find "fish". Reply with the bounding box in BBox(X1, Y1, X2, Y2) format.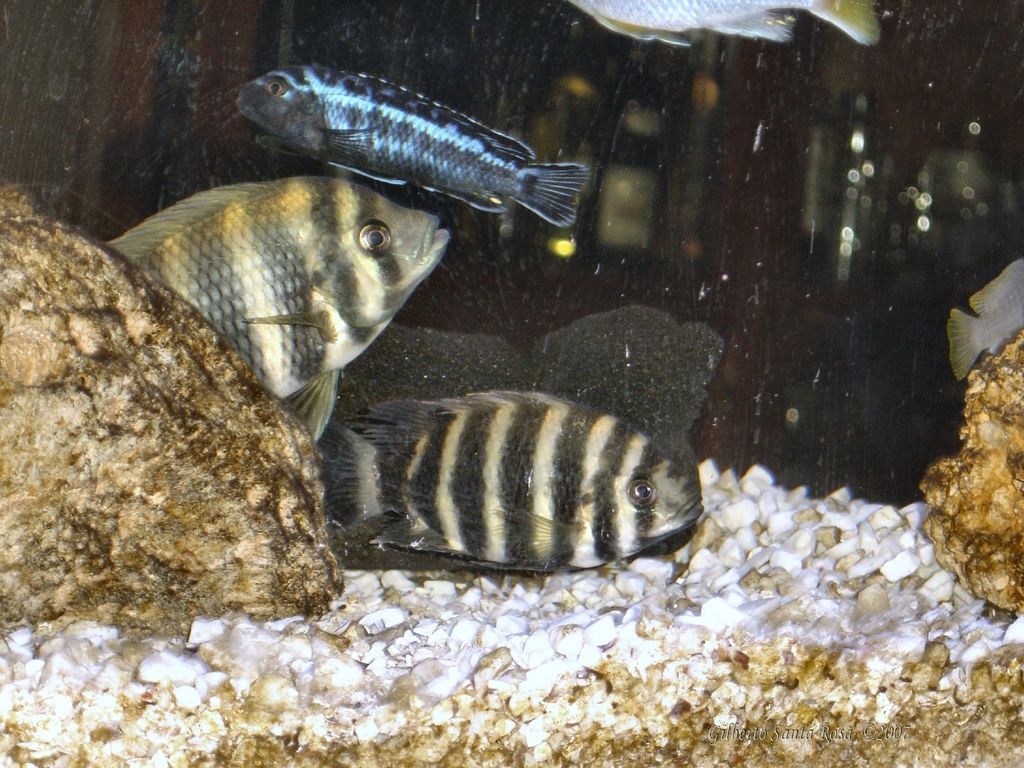
BBox(236, 64, 593, 229).
